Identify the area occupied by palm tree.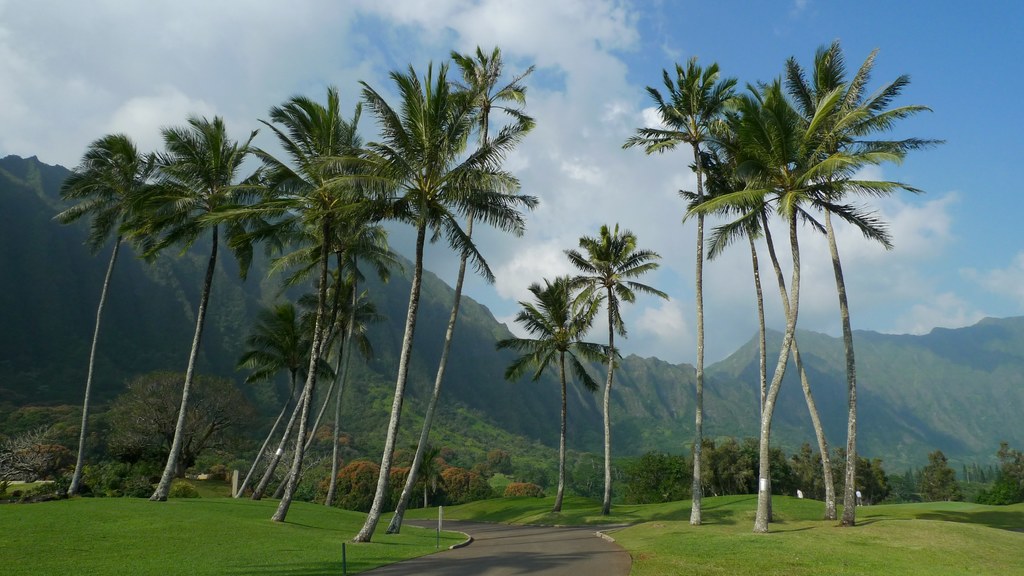
Area: Rect(175, 129, 256, 486).
